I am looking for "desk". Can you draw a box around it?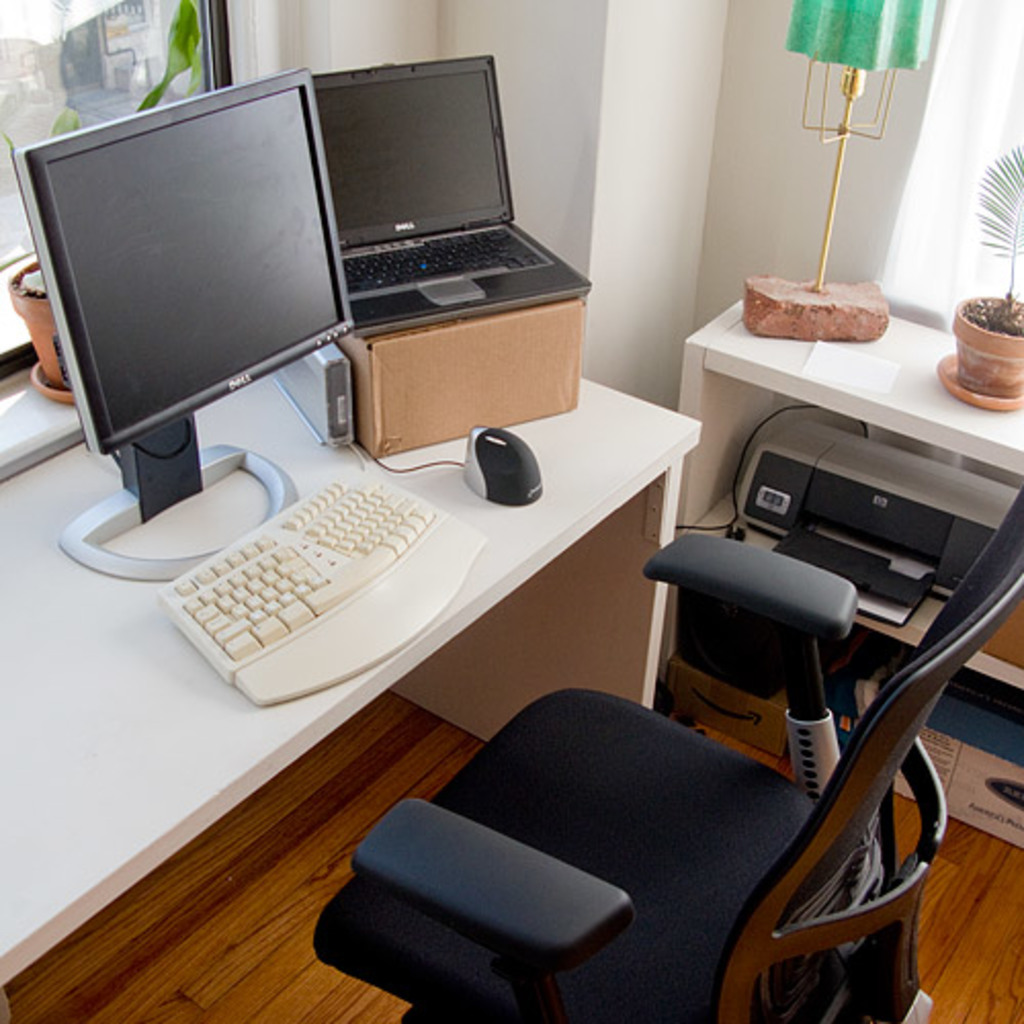
Sure, the bounding box is crop(4, 430, 696, 985).
